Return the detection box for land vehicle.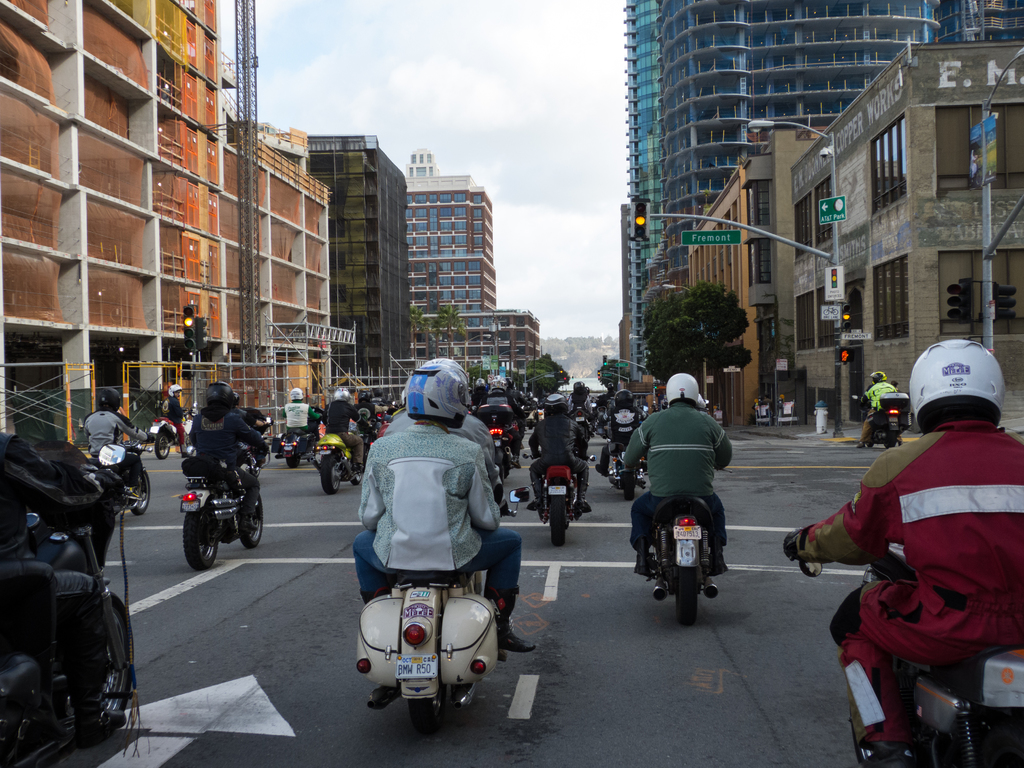
[847, 392, 912, 452].
